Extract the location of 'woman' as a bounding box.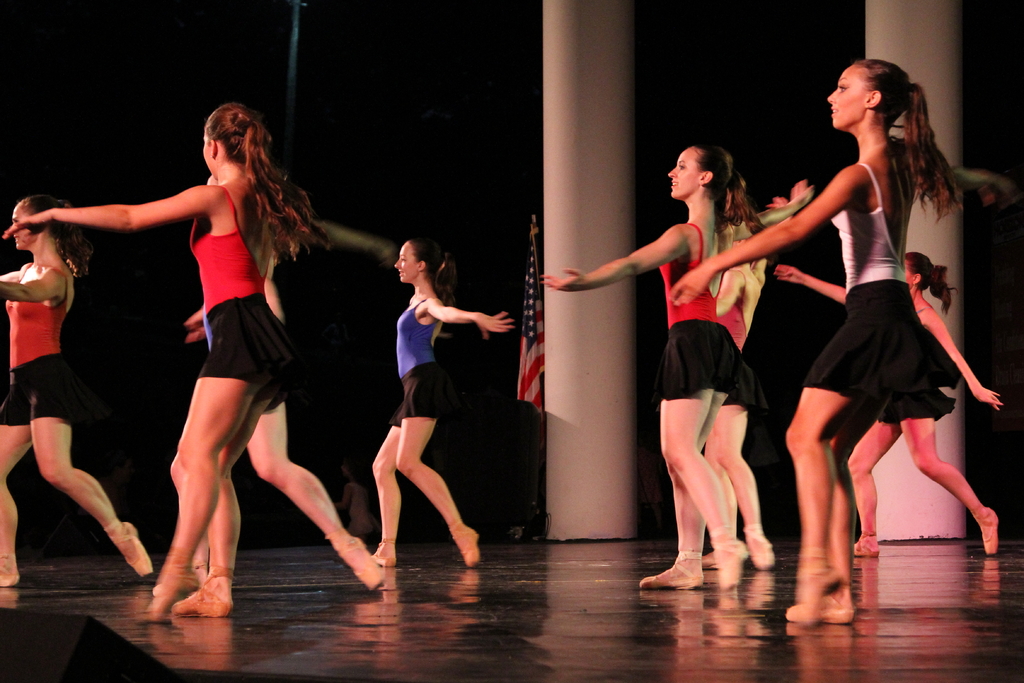
detection(538, 134, 812, 595).
